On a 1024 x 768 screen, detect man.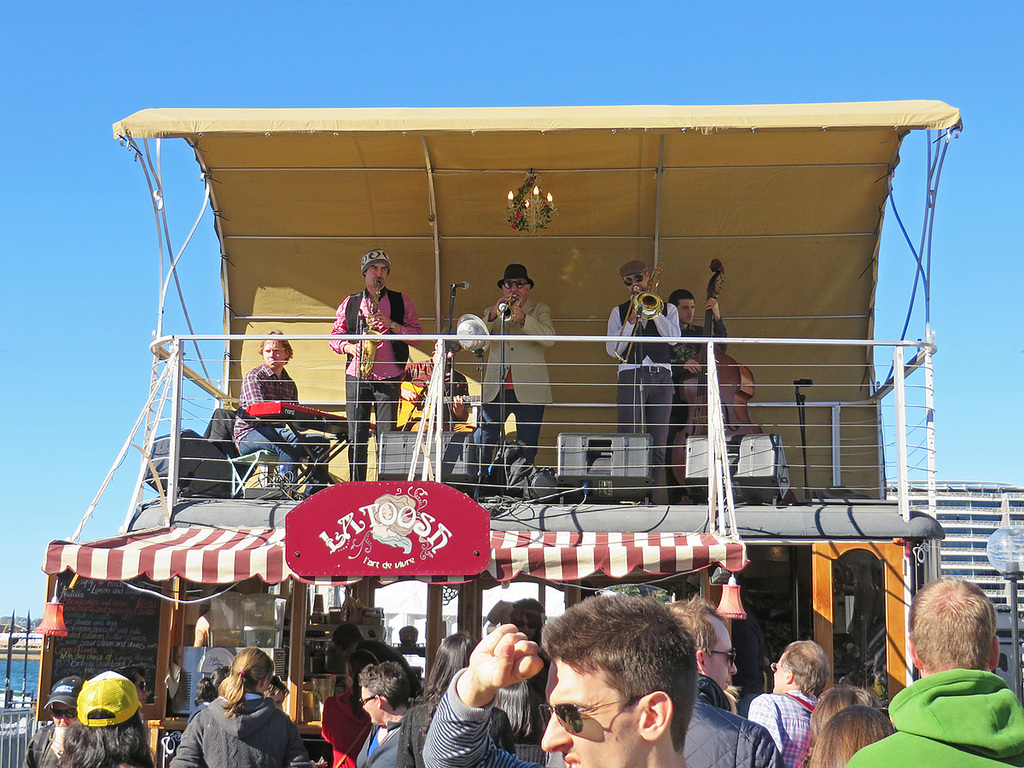
[475,260,560,501].
